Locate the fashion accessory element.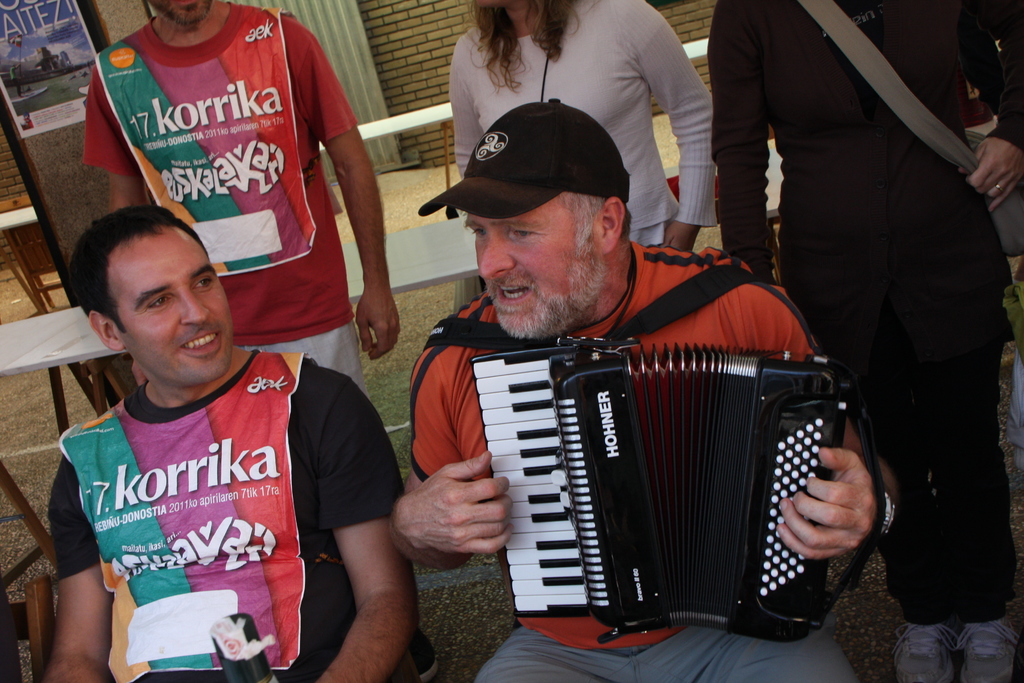
Element bbox: l=997, t=183, r=1005, b=193.
